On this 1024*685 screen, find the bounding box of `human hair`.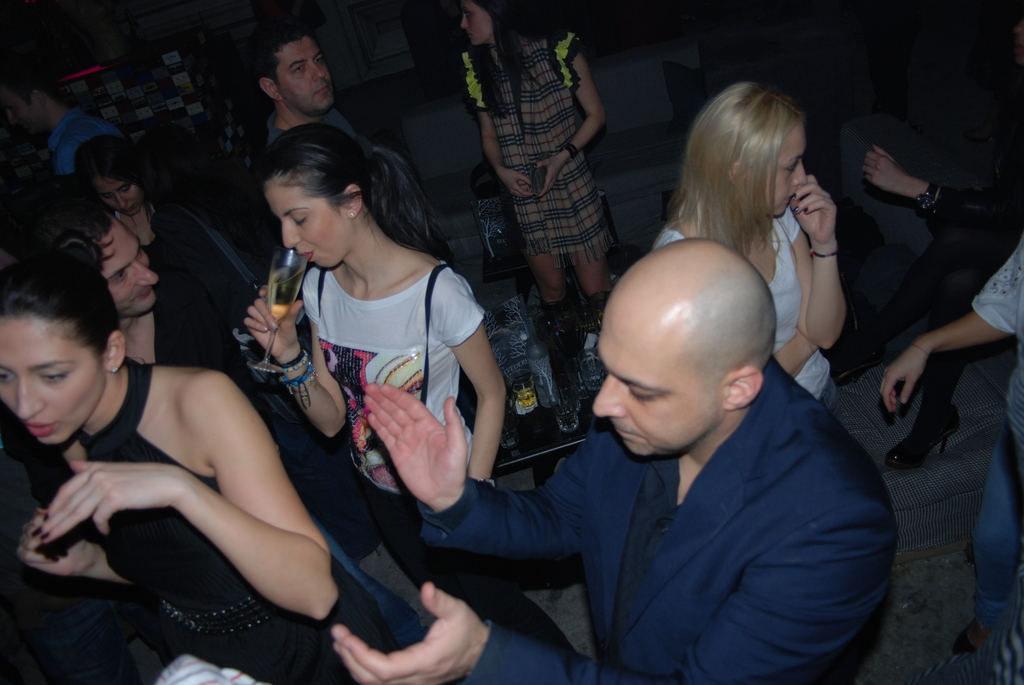
Bounding box: region(44, 186, 115, 253).
